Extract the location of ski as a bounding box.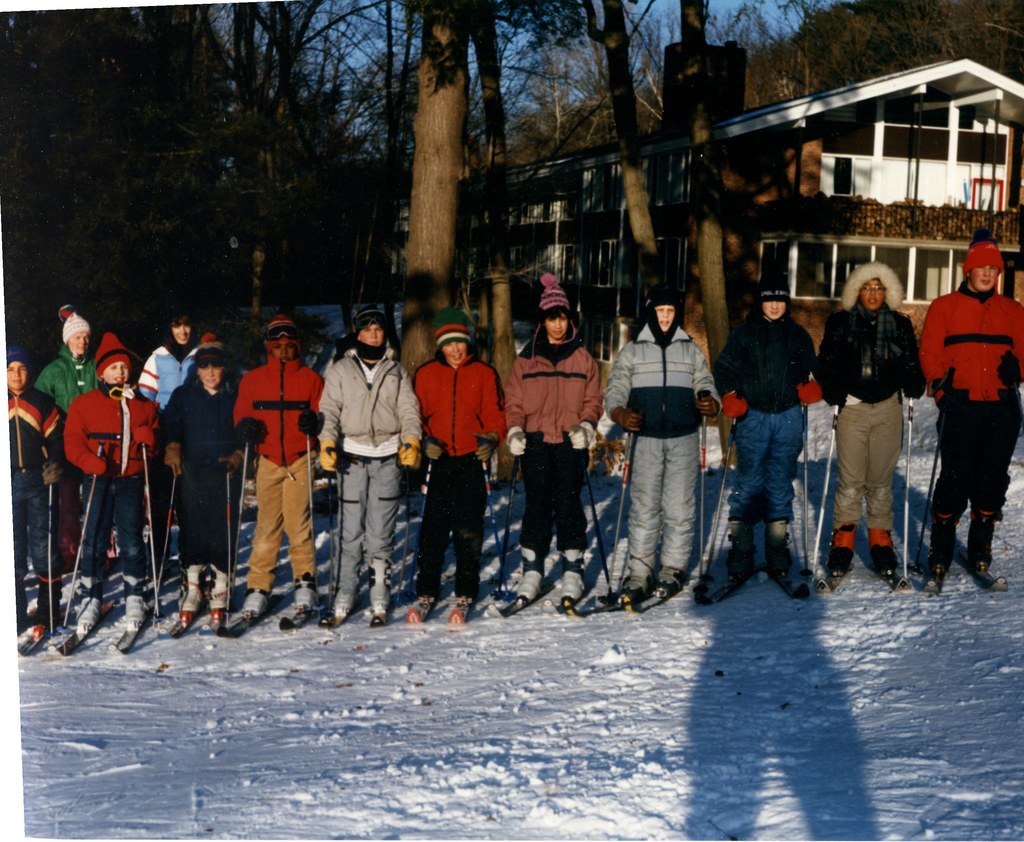
crop(198, 605, 252, 638).
